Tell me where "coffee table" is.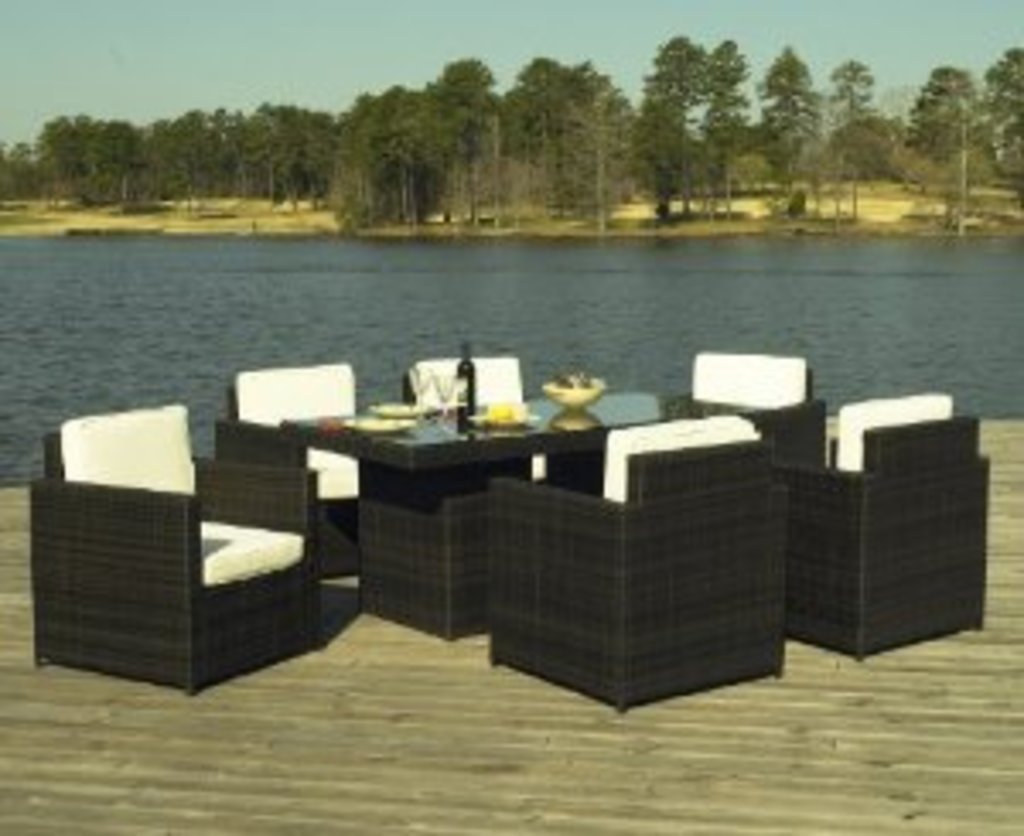
"coffee table" is at (290, 351, 799, 686).
